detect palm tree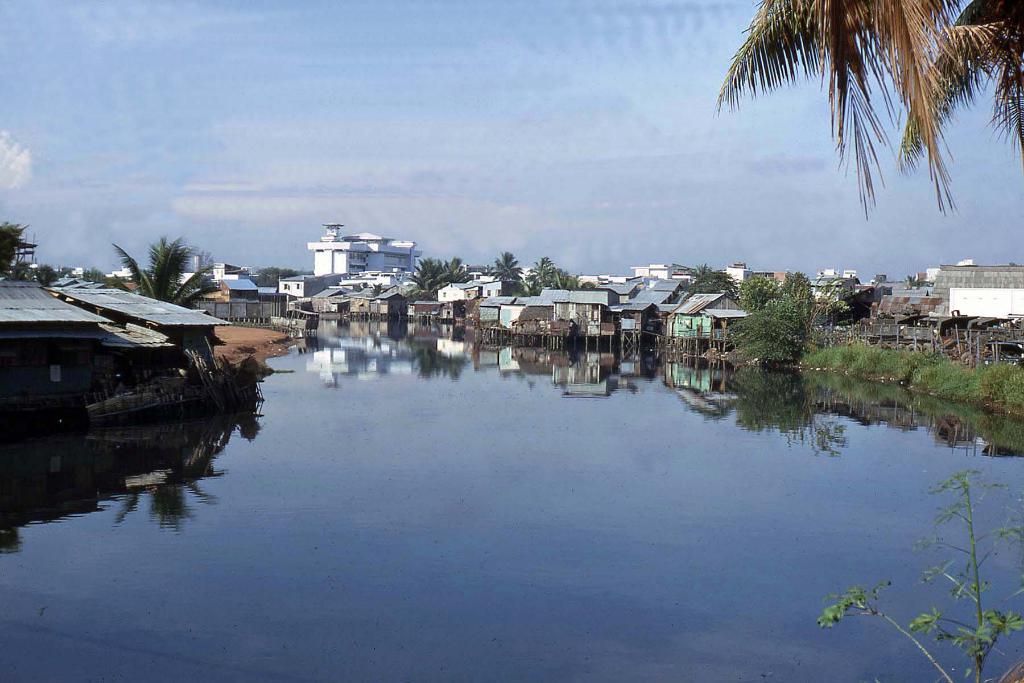
380 254 468 317
